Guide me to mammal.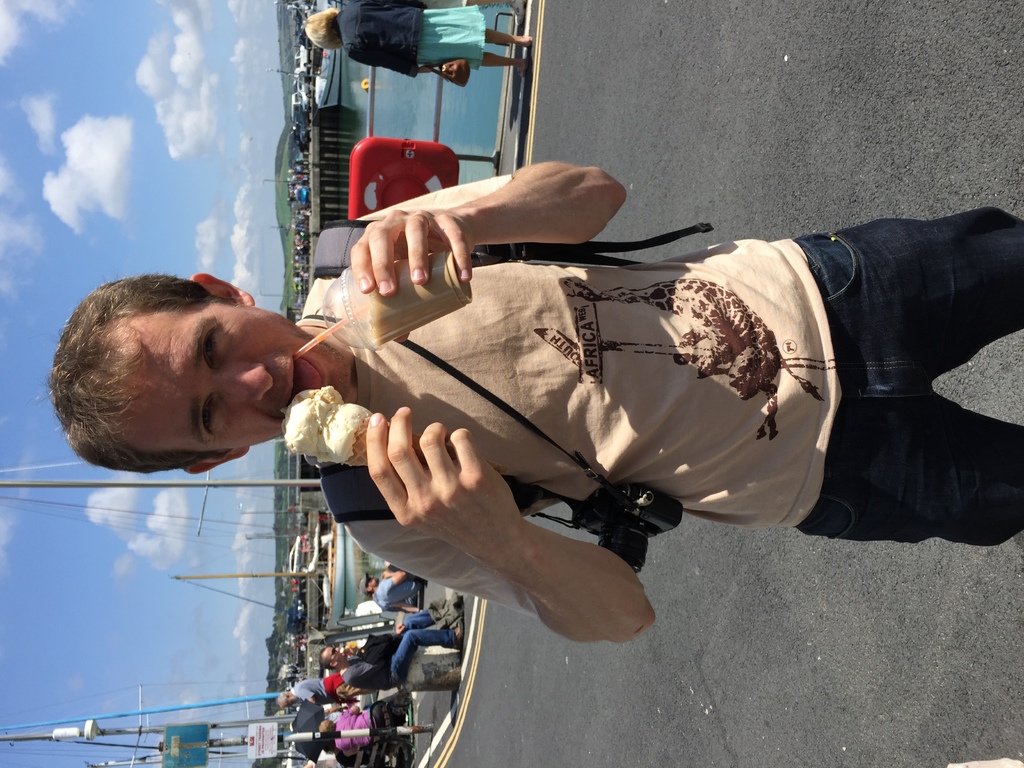
Guidance: x1=320 y1=618 x2=463 y2=696.
